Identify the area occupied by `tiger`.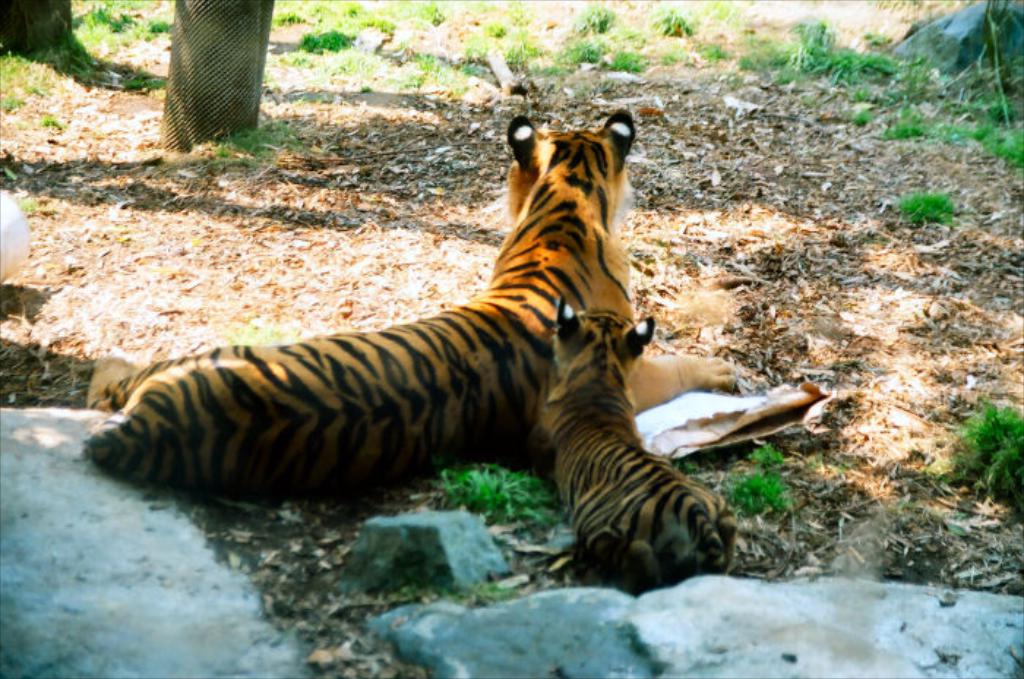
Area: <region>531, 294, 740, 594</region>.
